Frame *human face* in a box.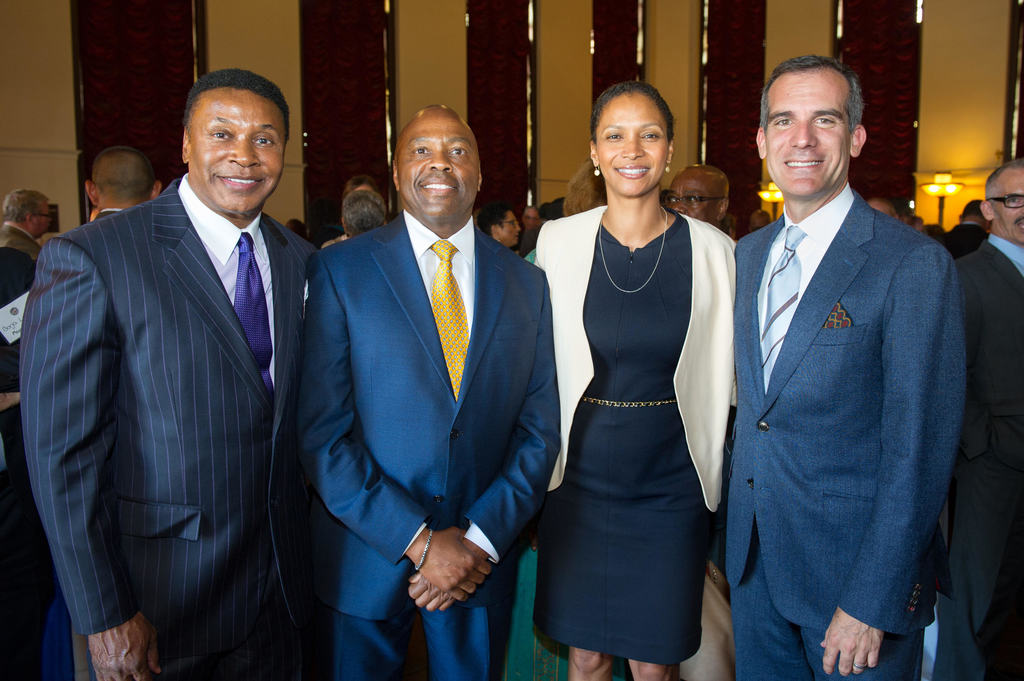
664/177/714/223.
